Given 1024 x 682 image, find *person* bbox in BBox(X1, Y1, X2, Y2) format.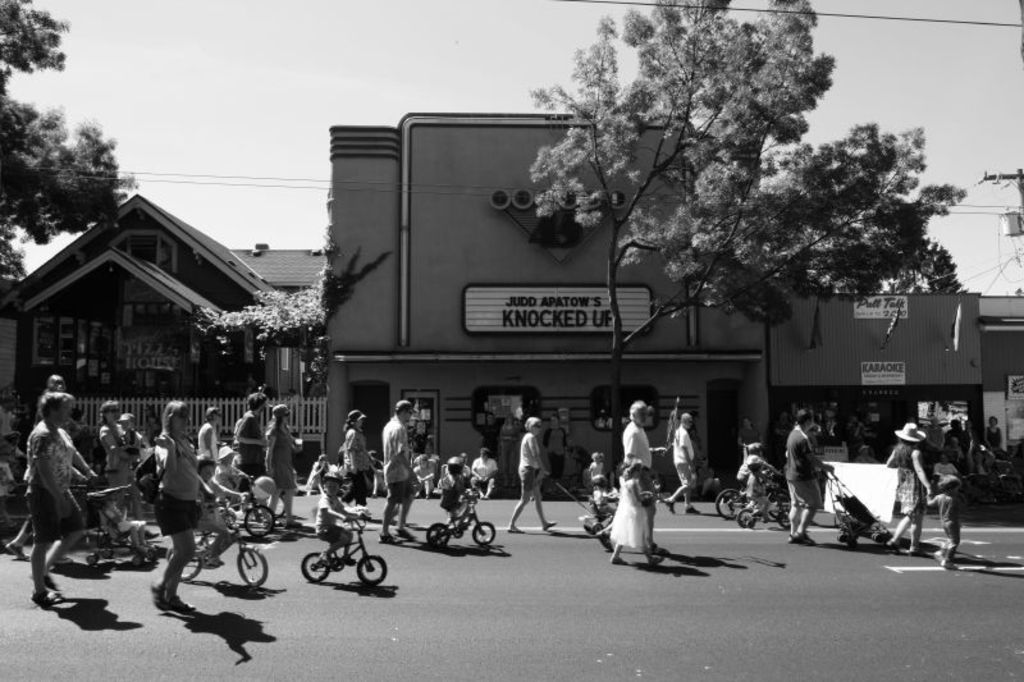
BBox(732, 439, 774, 486).
